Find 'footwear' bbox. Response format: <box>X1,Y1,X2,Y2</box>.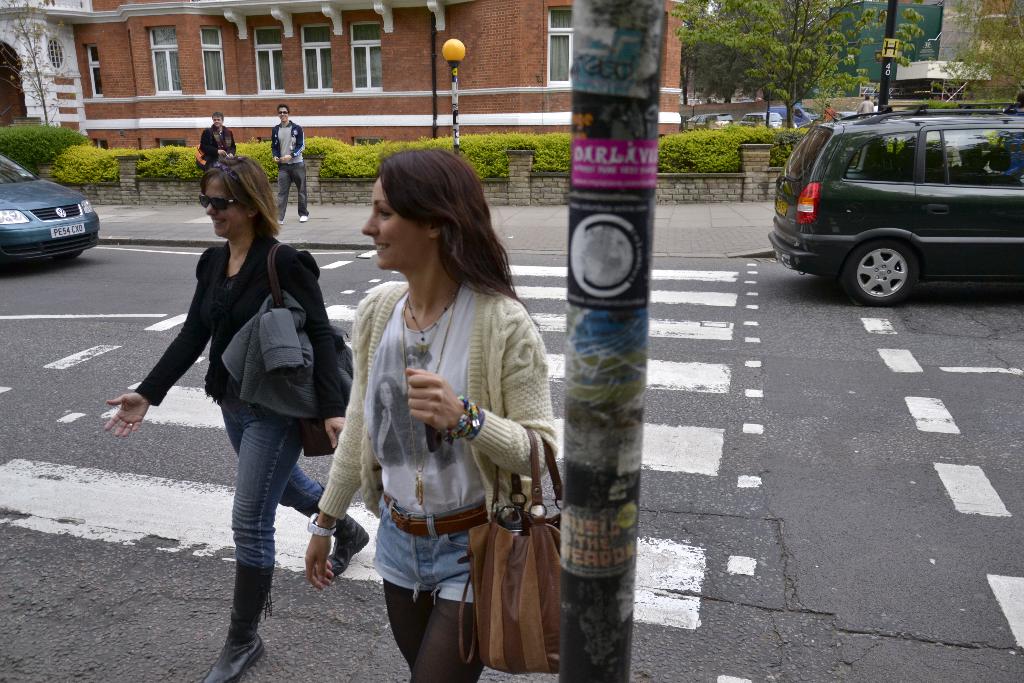
<box>296,212,309,222</box>.
